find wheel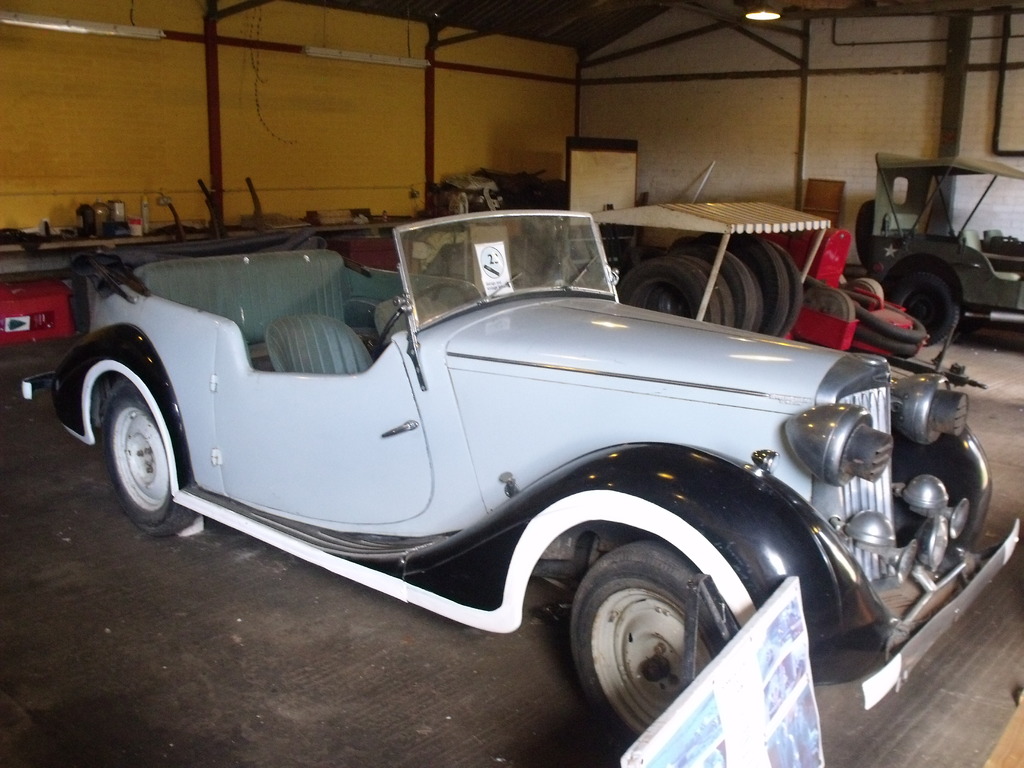
x1=782, y1=237, x2=799, y2=335
